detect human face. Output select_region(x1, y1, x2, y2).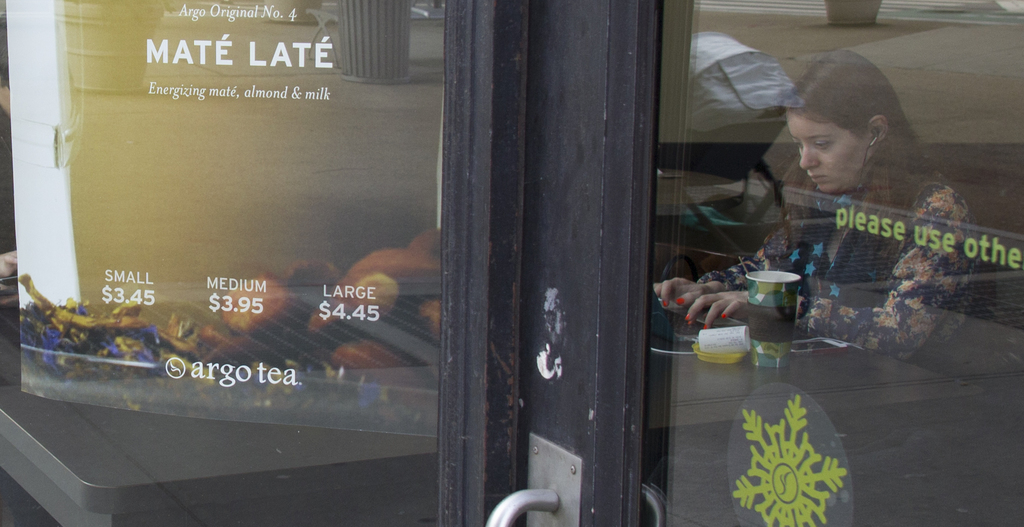
select_region(792, 114, 863, 189).
